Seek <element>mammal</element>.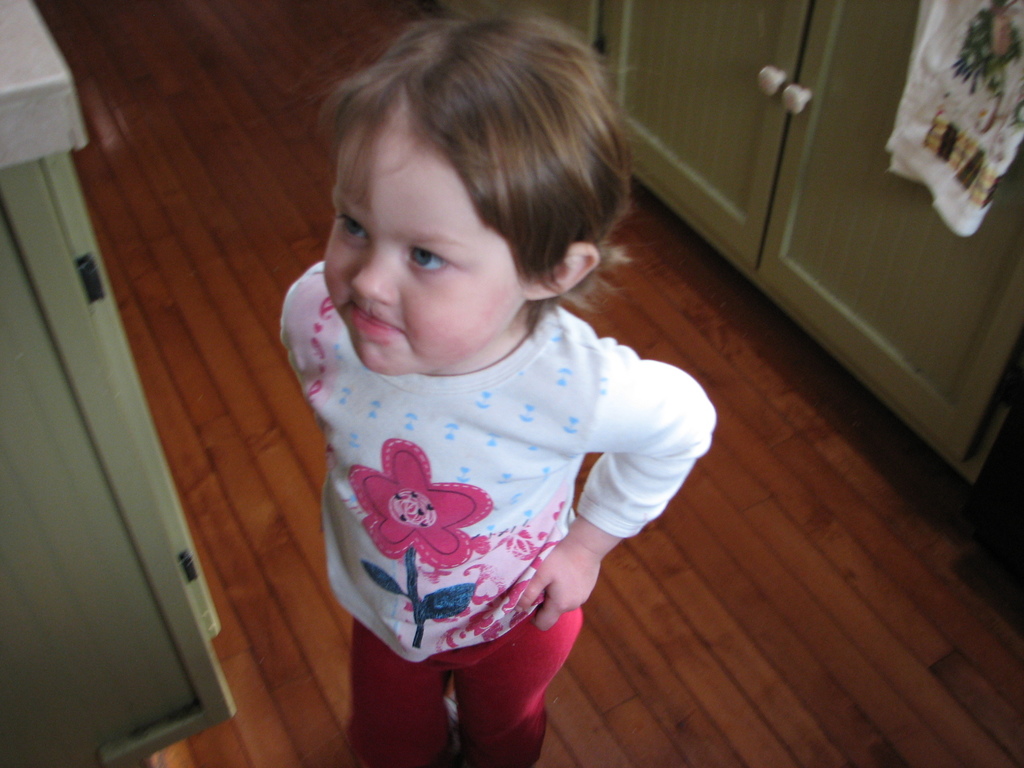
locate(254, 15, 736, 721).
